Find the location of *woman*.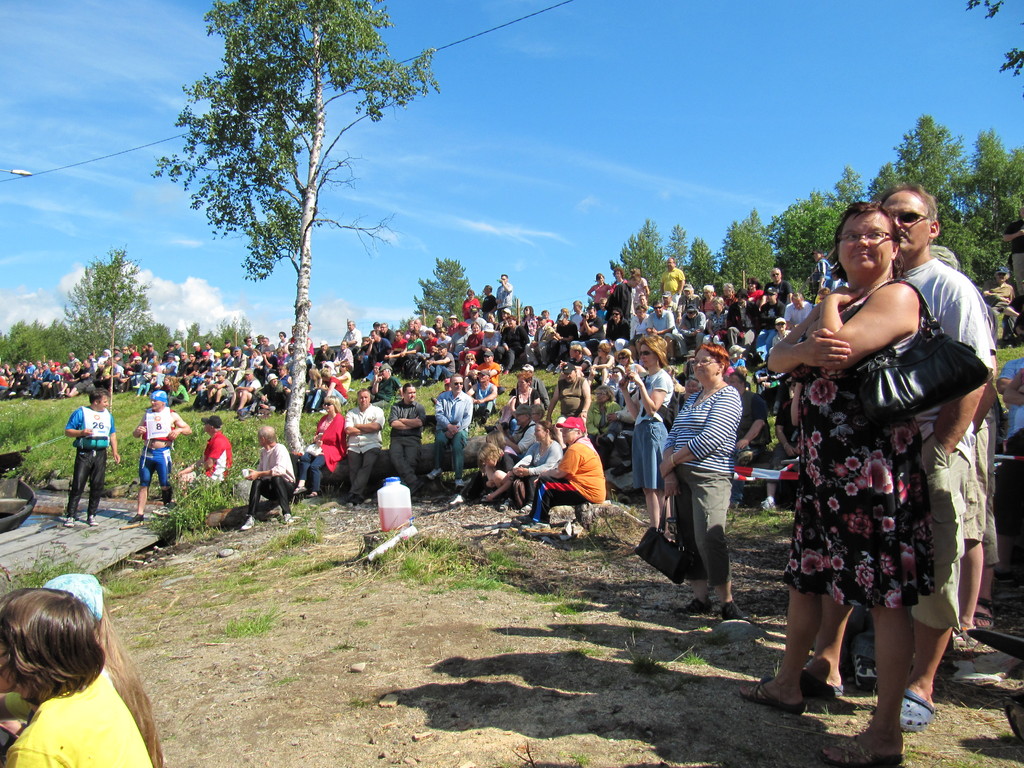
Location: (x1=518, y1=421, x2=563, y2=510).
